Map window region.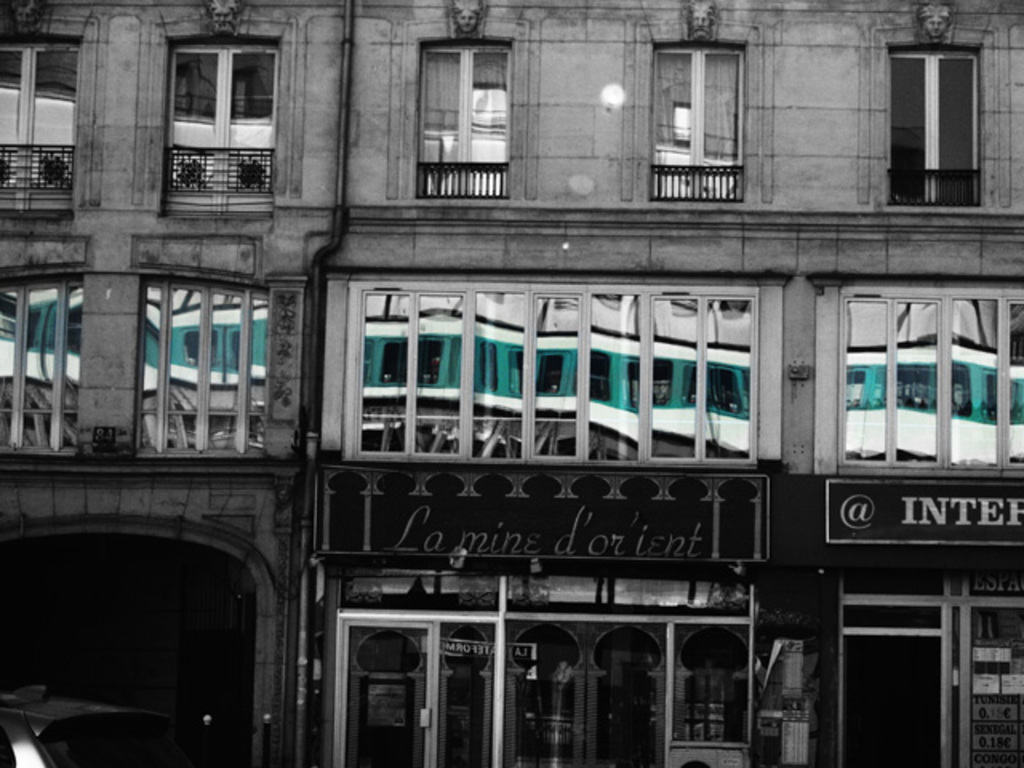
Mapped to BBox(139, 285, 270, 458).
